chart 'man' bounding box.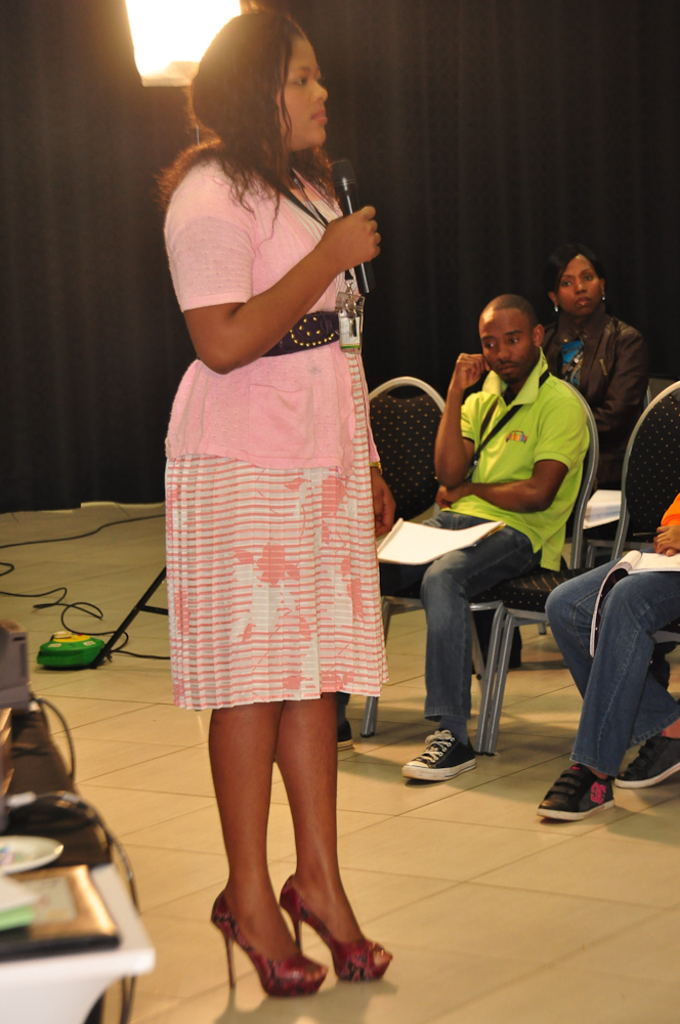
Charted: (533, 482, 679, 827).
